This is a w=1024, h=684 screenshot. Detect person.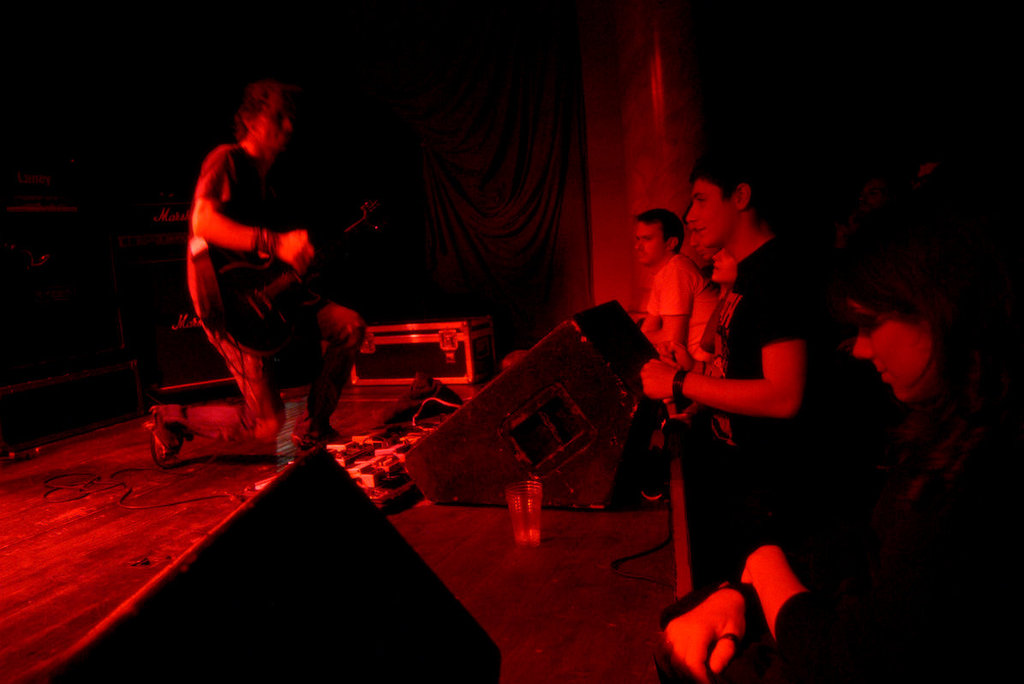
<region>643, 162, 1023, 683</region>.
